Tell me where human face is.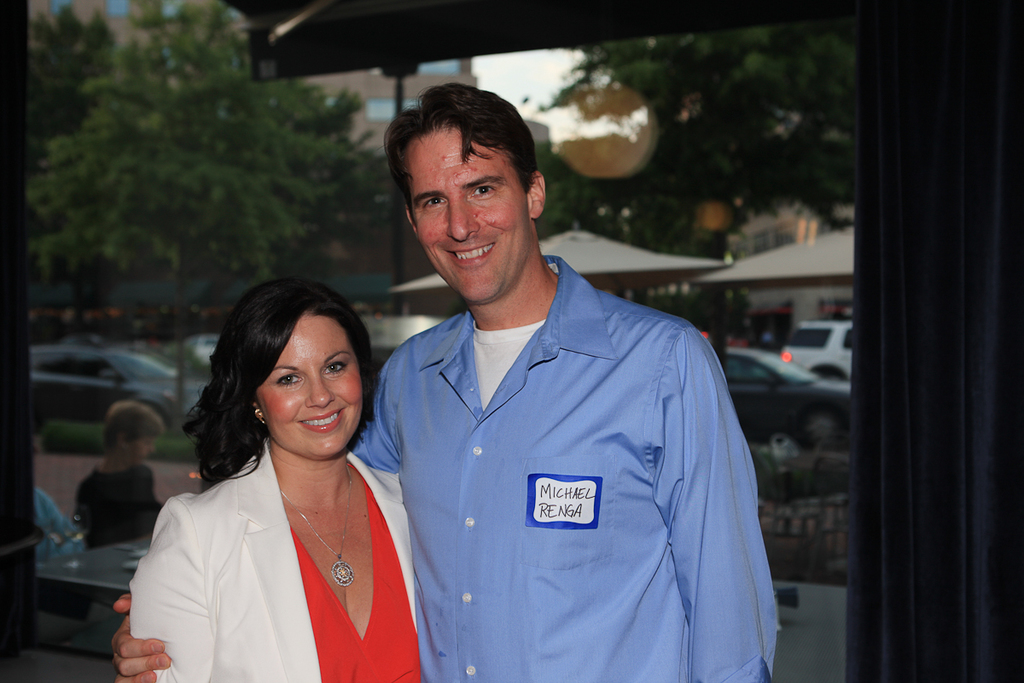
human face is at box(255, 311, 358, 452).
